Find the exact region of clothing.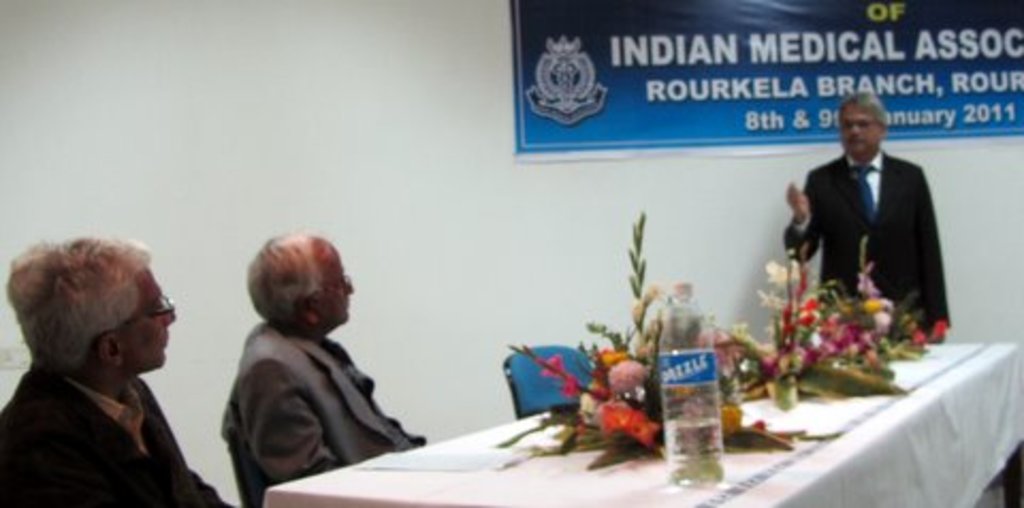
Exact region: rect(0, 363, 241, 506).
